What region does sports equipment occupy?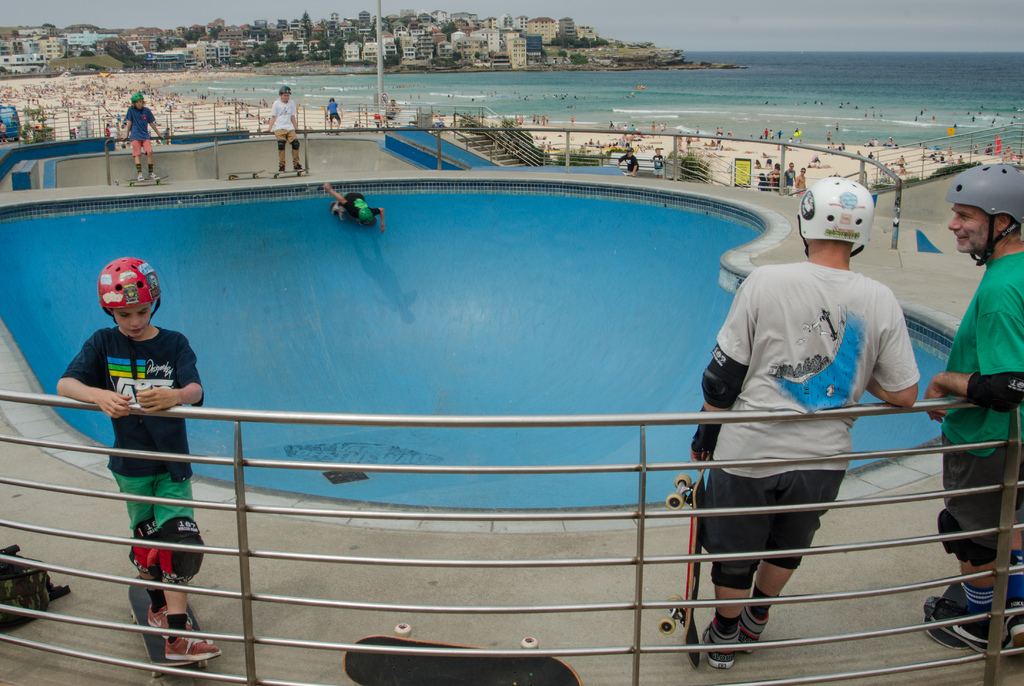
rect(266, 169, 310, 180).
